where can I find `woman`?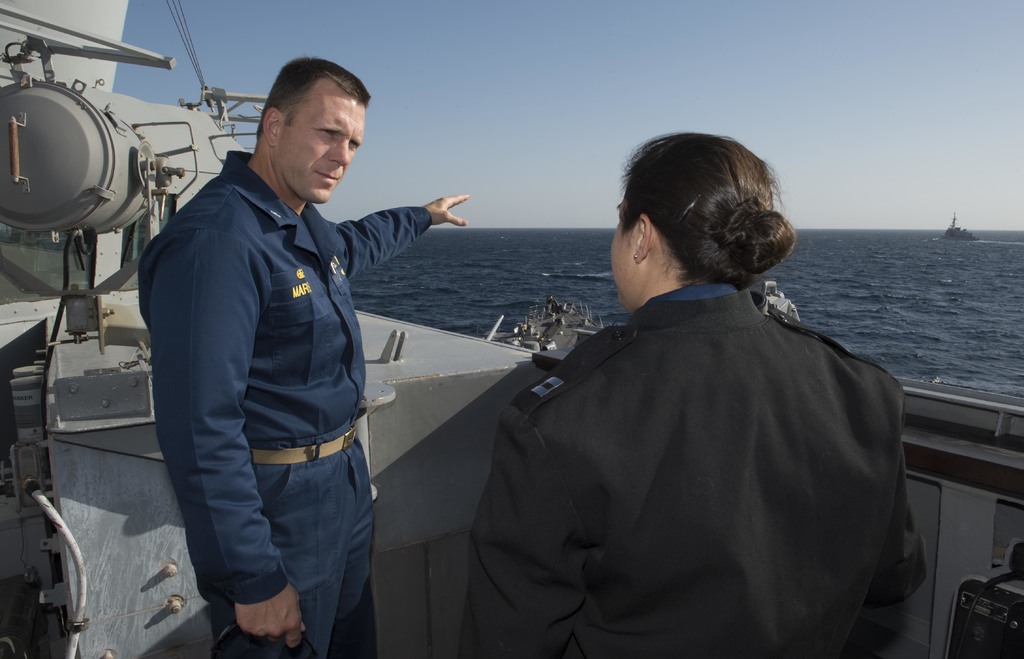
You can find it at [405, 145, 896, 658].
